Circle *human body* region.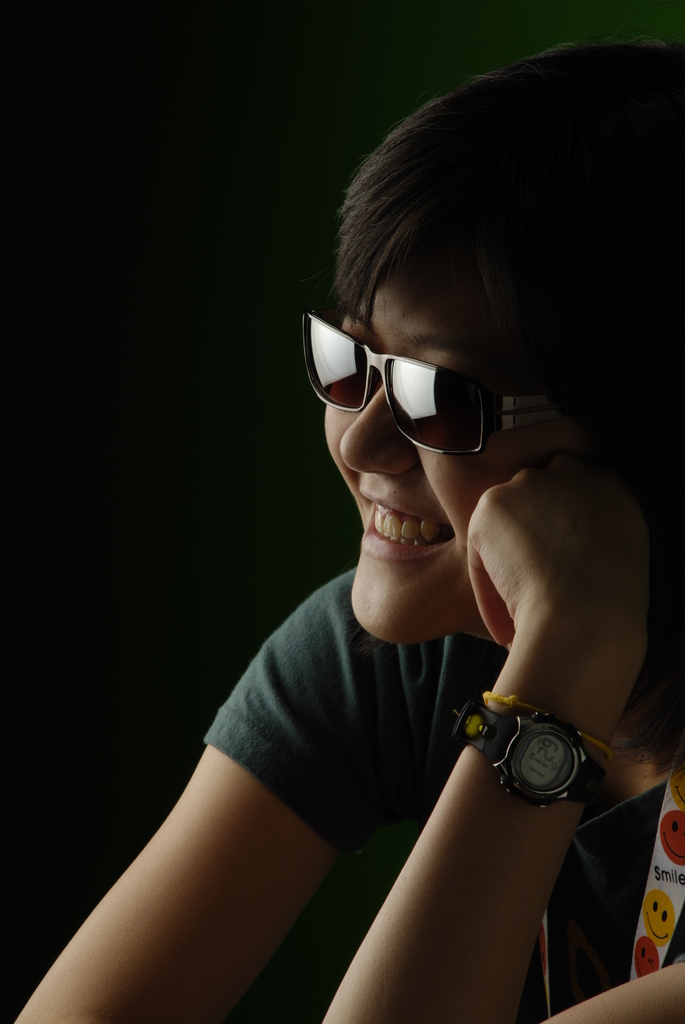
Region: {"x1": 15, "y1": 41, "x2": 684, "y2": 1023}.
